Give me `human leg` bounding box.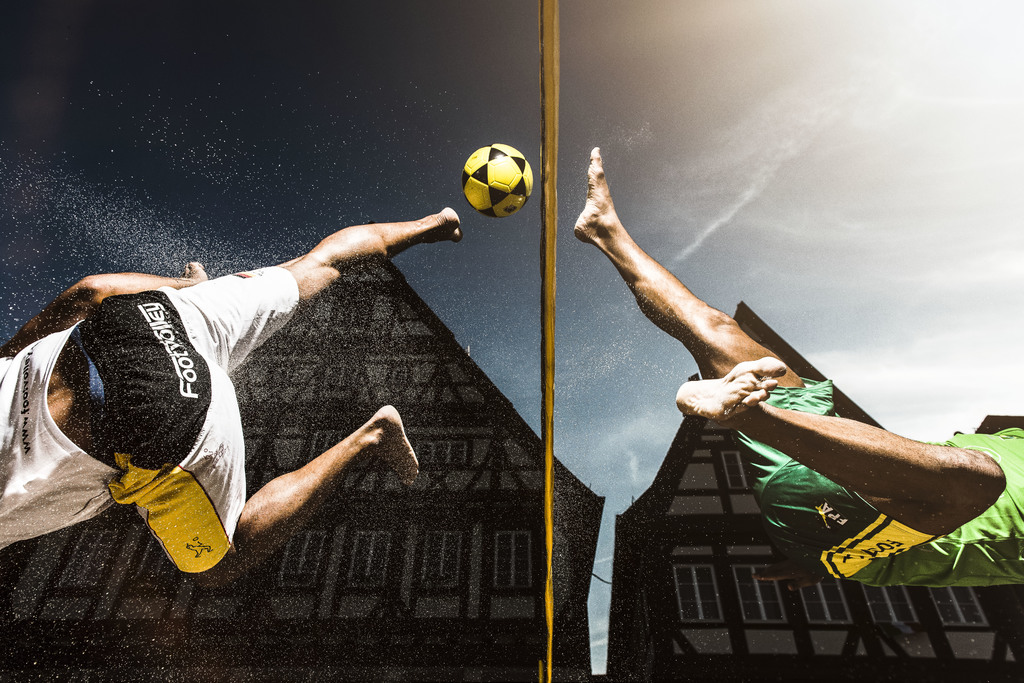
572, 145, 840, 502.
